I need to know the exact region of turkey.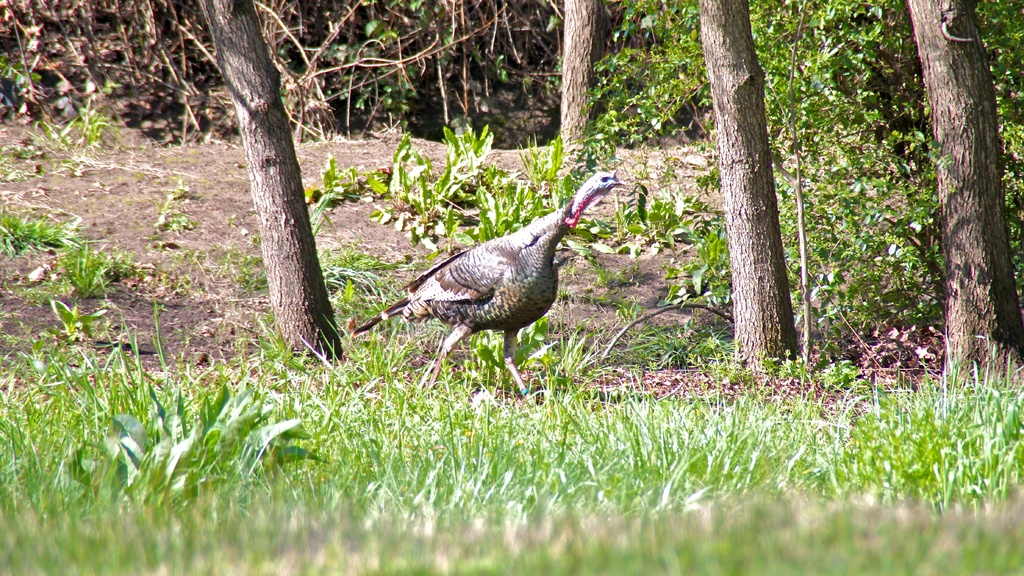
Region: locate(351, 169, 628, 393).
